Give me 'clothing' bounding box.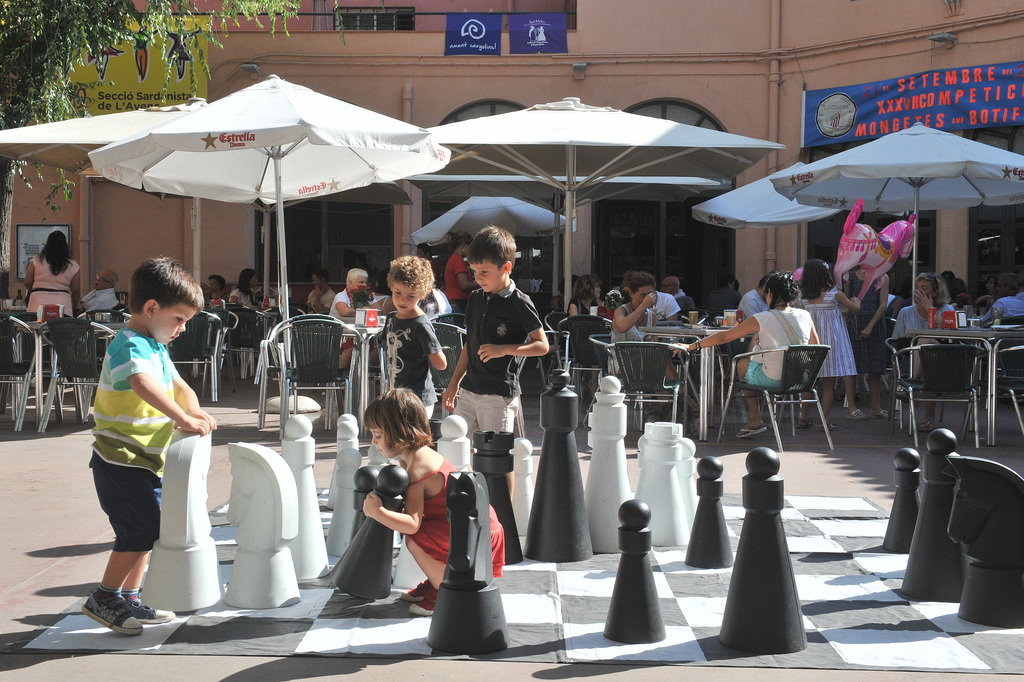
locate(88, 310, 201, 590).
